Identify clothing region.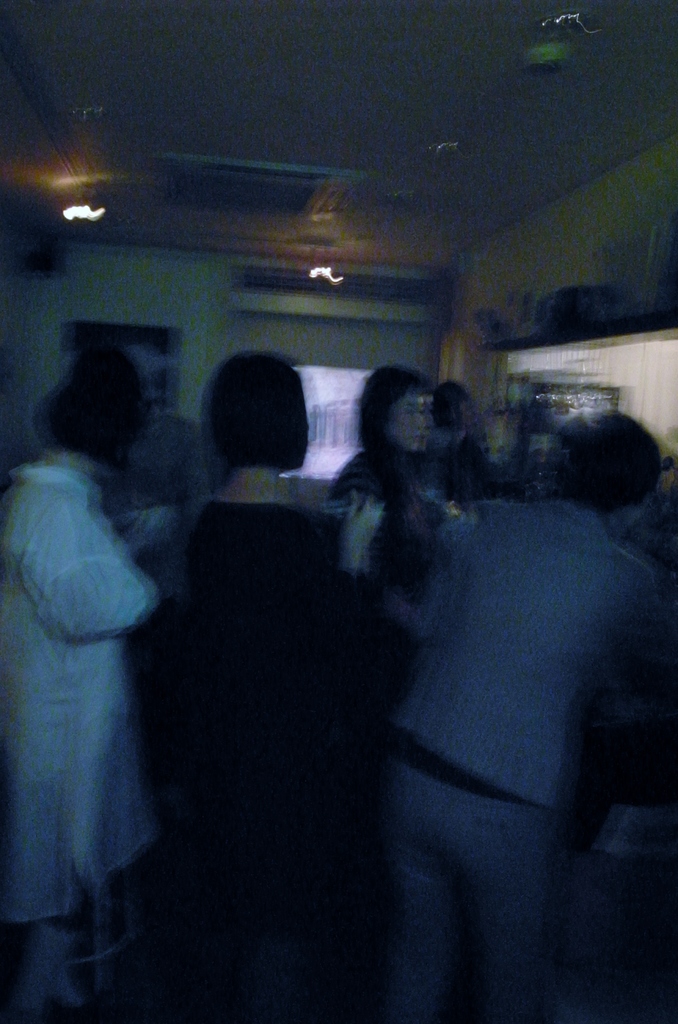
Region: 384 476 663 1020.
